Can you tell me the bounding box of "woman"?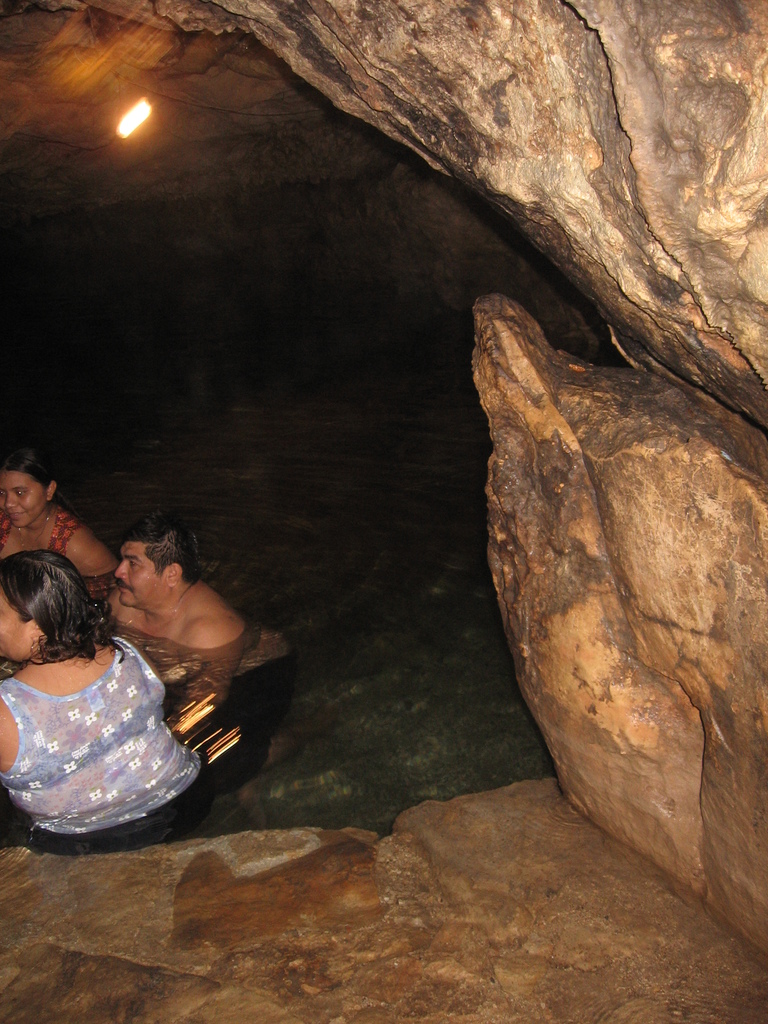
(0, 547, 209, 861).
